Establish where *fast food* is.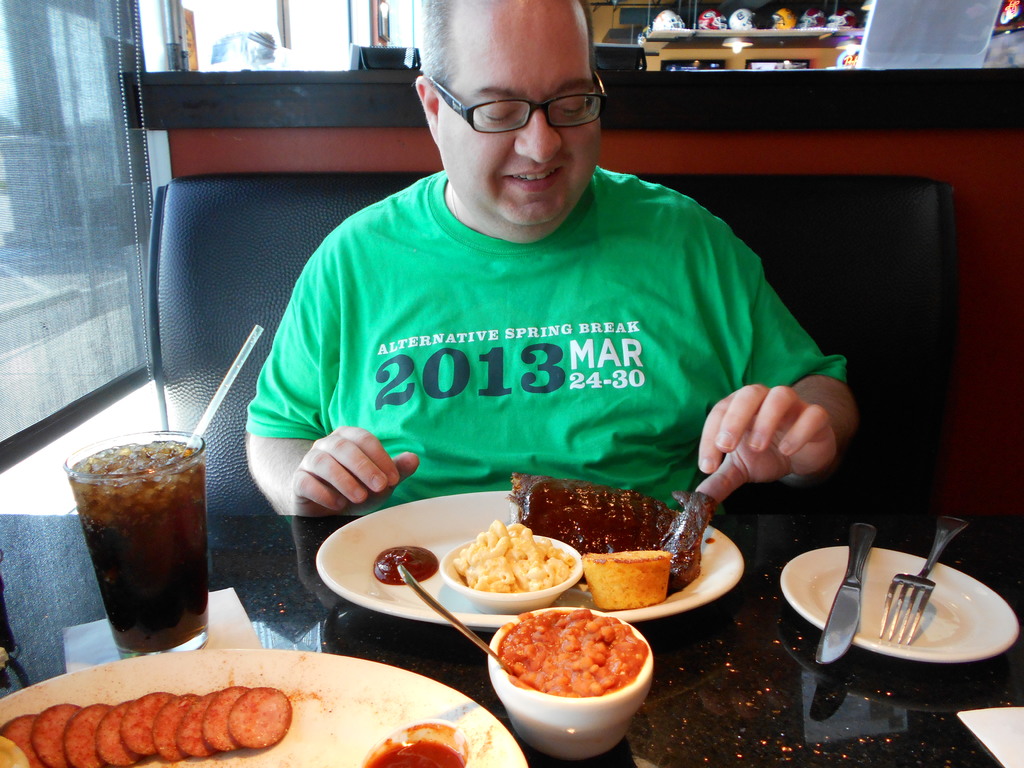
Established at bbox(508, 471, 715, 589).
